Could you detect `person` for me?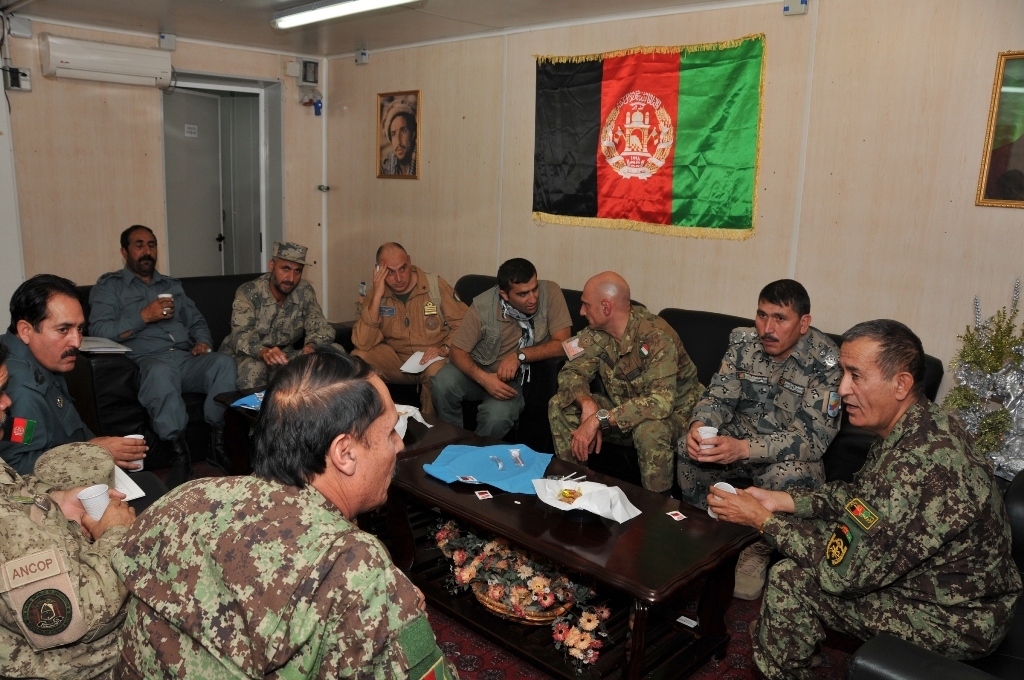
Detection result: 380/95/422/178.
